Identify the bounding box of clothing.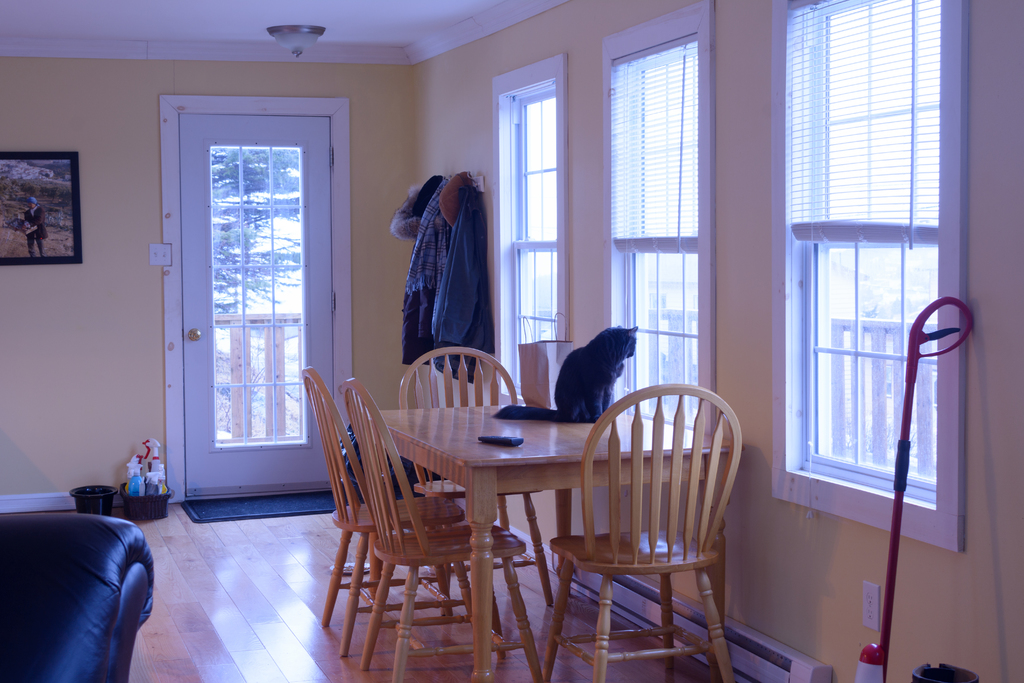
rect(424, 197, 500, 383).
